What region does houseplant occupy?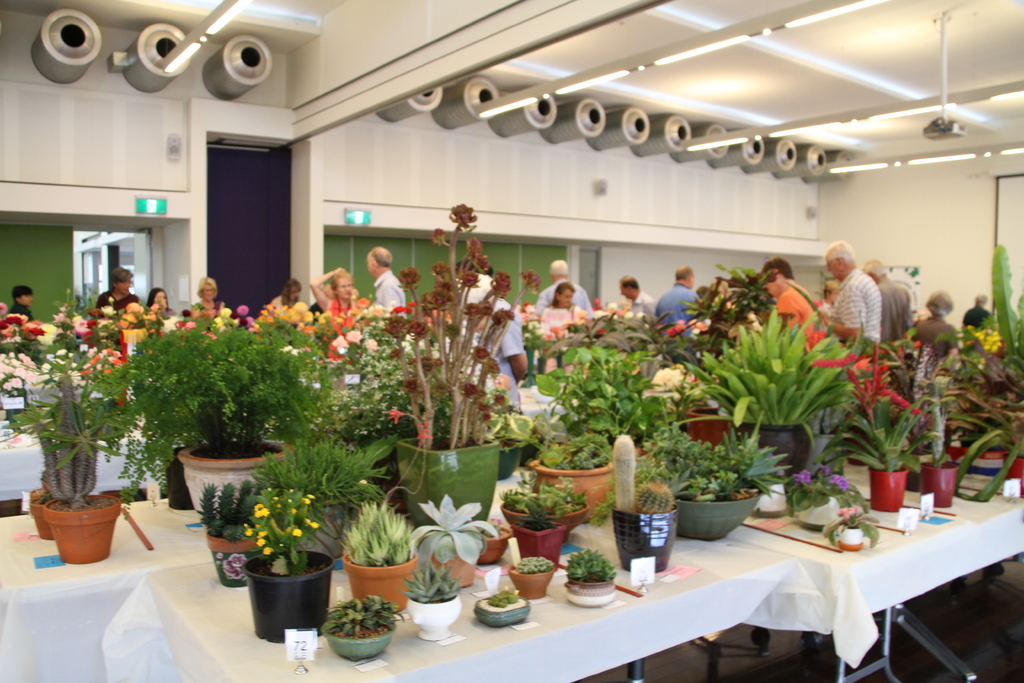
[x1=403, y1=496, x2=500, y2=593].
